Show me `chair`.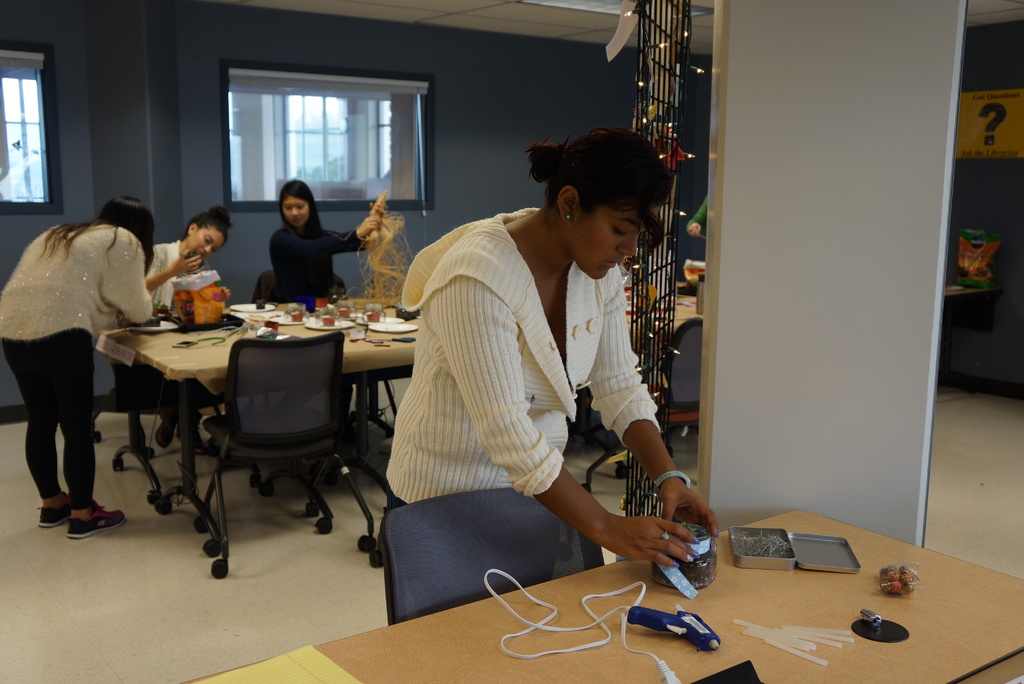
`chair` is here: box(249, 266, 349, 425).
